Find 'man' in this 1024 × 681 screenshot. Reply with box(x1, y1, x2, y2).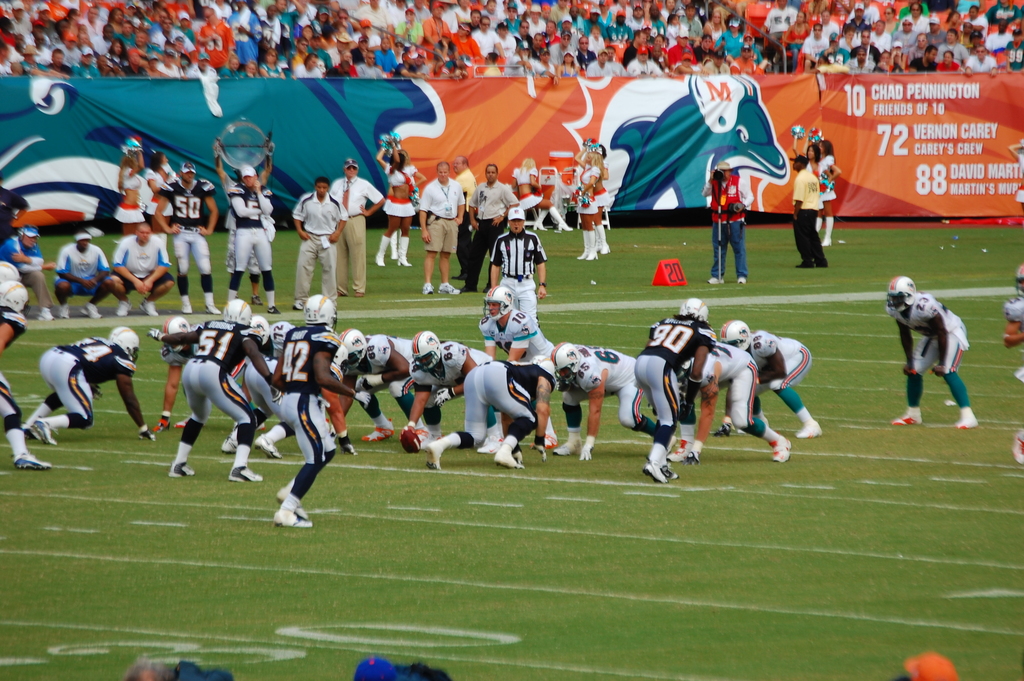
box(334, 165, 379, 298).
